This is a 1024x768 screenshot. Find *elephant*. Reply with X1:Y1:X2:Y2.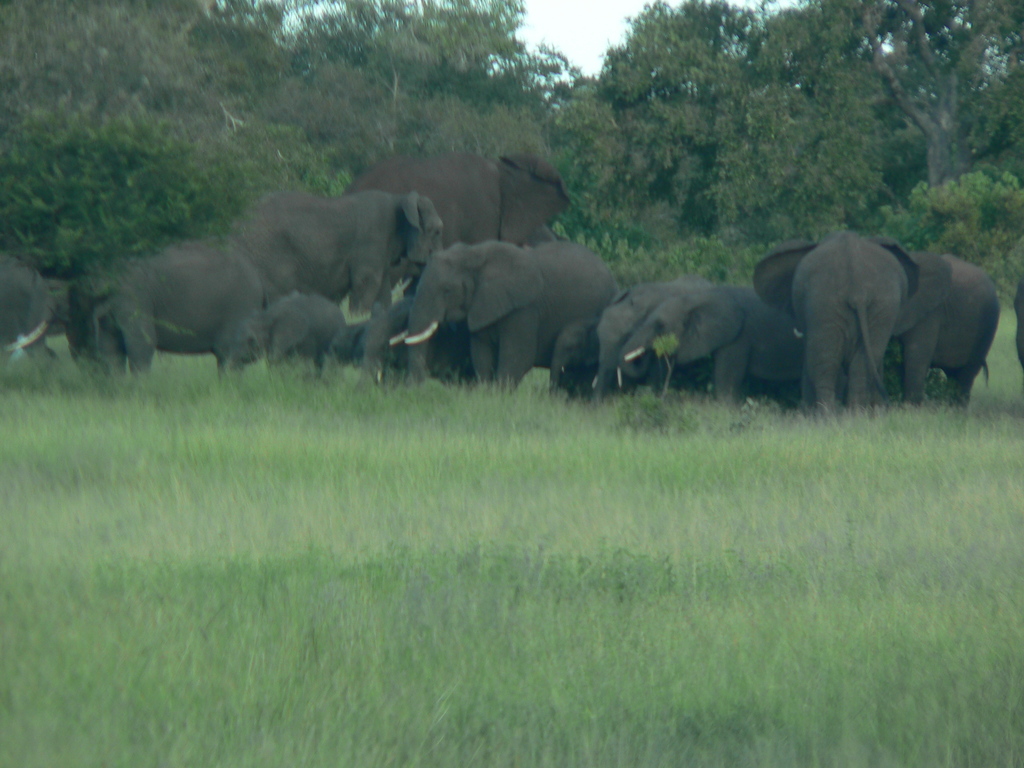
383:230:630:388.
